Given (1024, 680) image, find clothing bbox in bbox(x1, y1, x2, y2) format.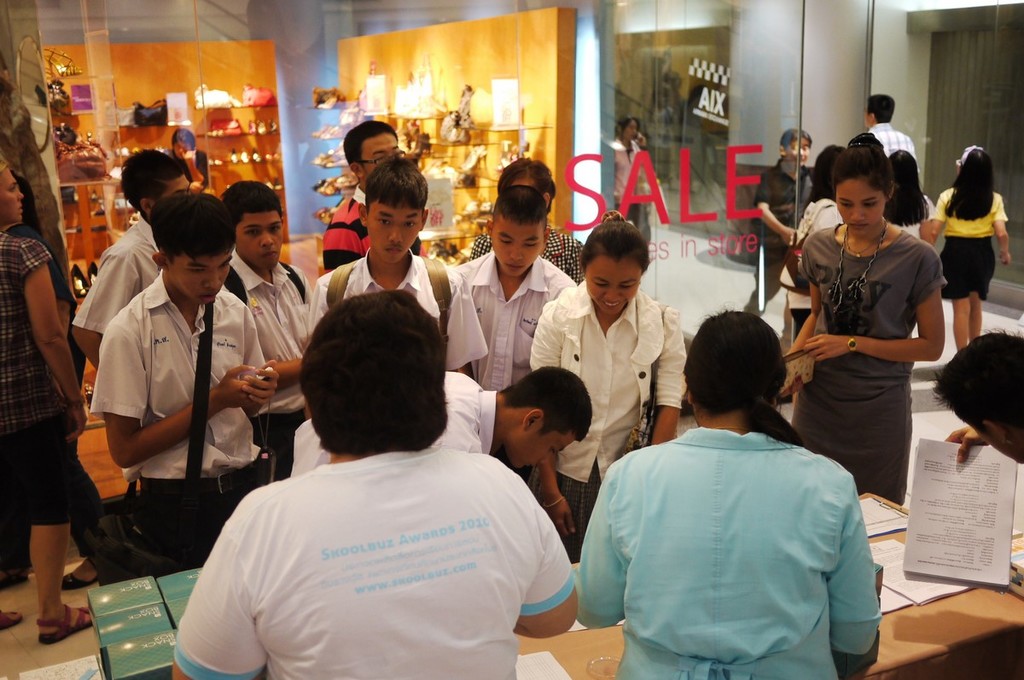
bbox(567, 432, 883, 679).
